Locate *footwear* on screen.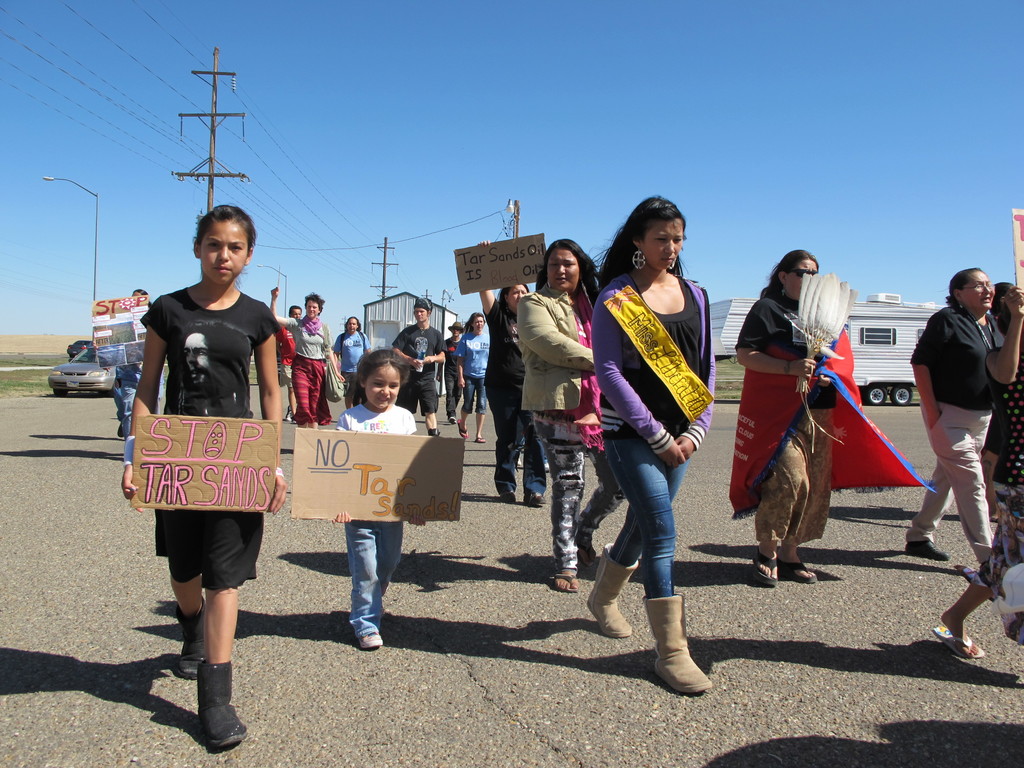
On screen at 774:555:823:584.
